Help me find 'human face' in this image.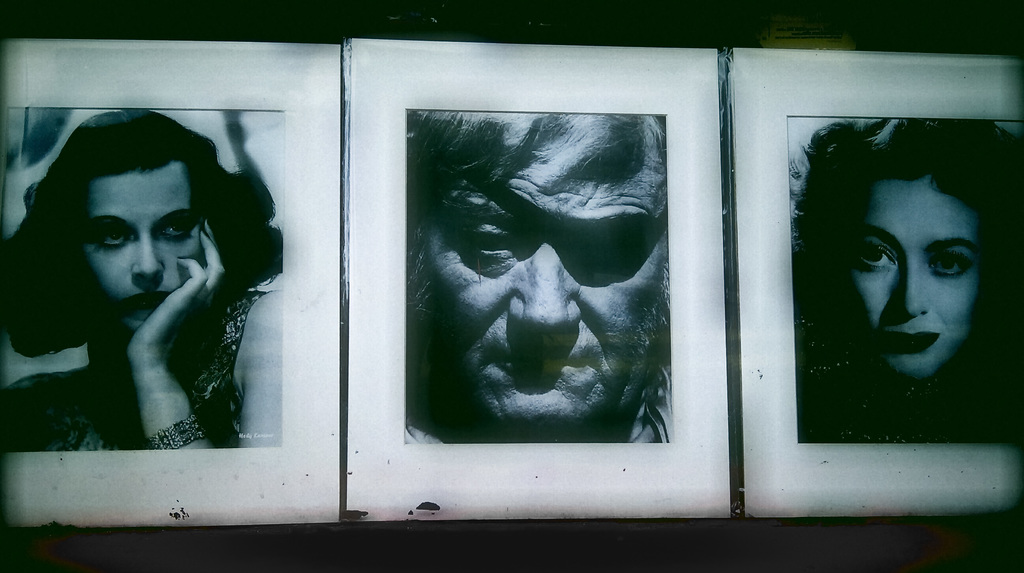
Found it: [left=423, top=111, right=654, bottom=435].
